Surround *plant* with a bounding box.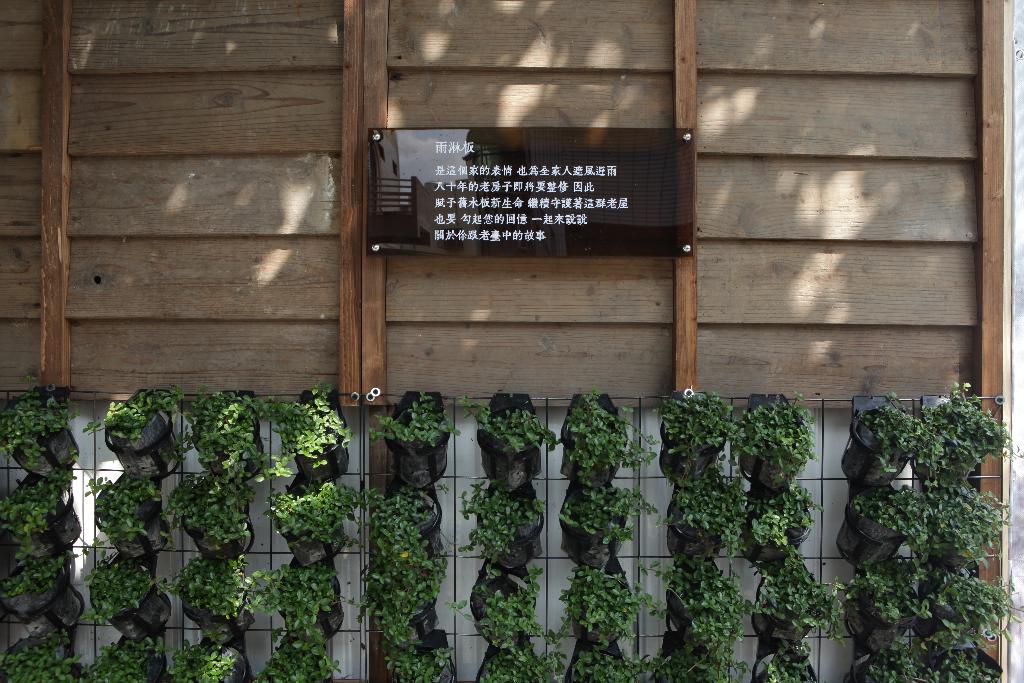
[461,643,565,682].
